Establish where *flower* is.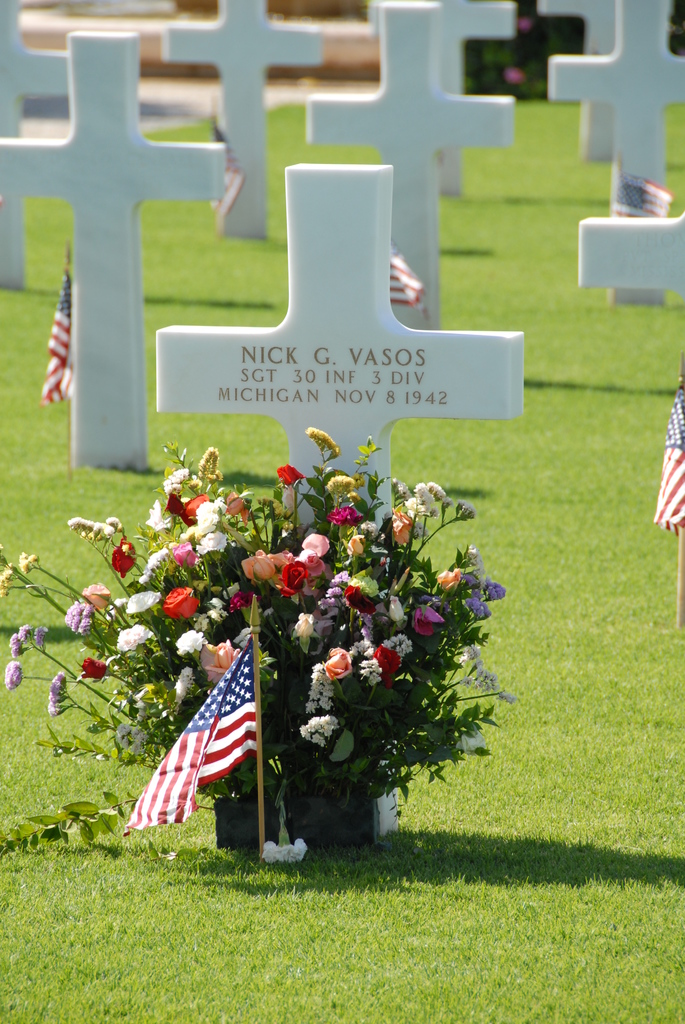
Established at (270, 462, 303, 485).
